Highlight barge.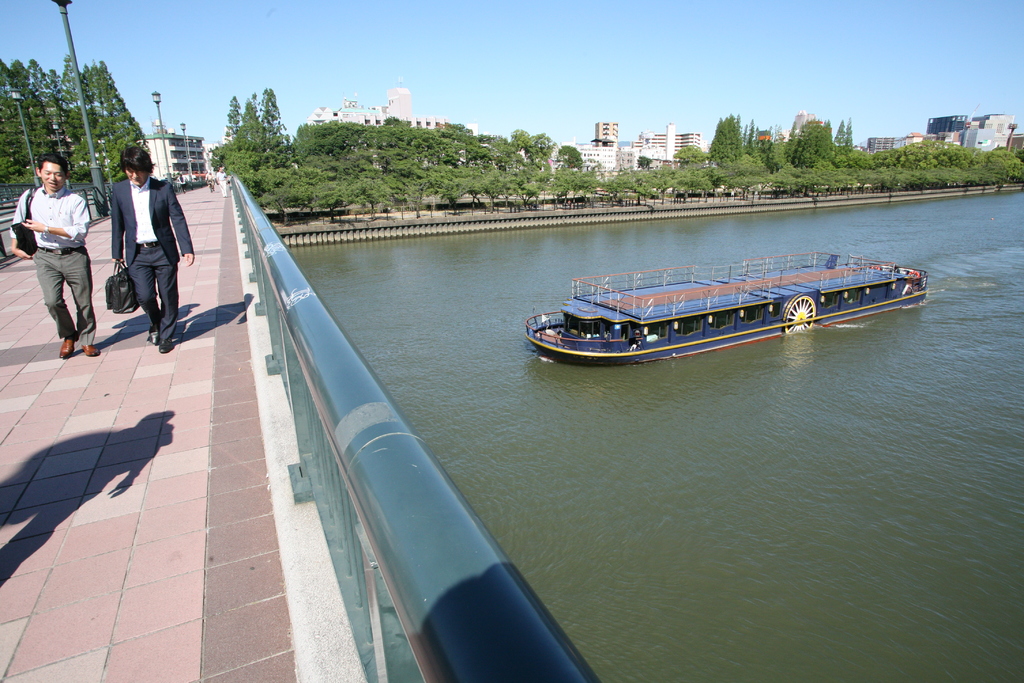
Highlighted region: BBox(525, 251, 927, 368).
